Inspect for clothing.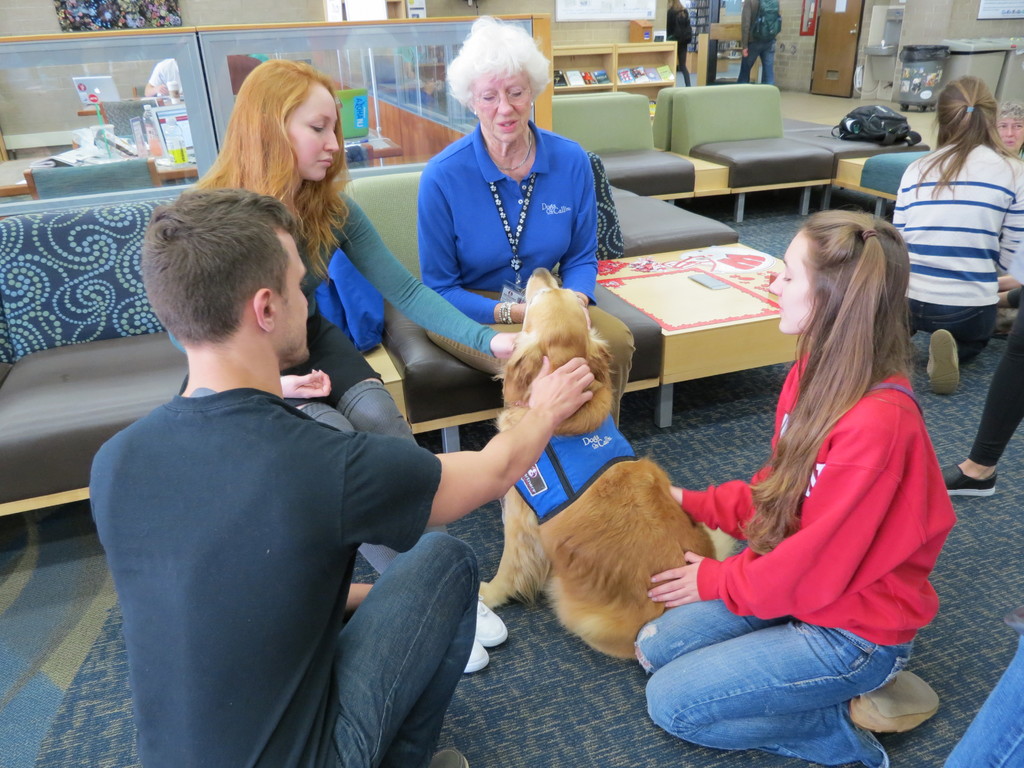
Inspection: (x1=158, y1=193, x2=503, y2=574).
